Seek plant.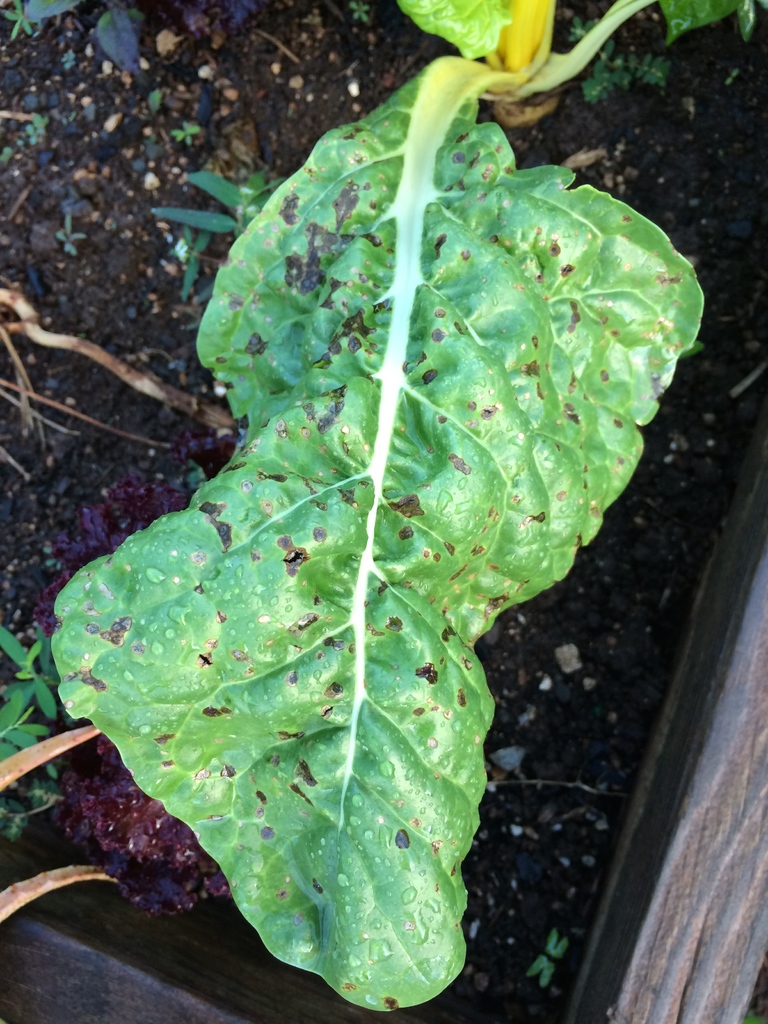
l=19, t=0, r=140, b=69.
